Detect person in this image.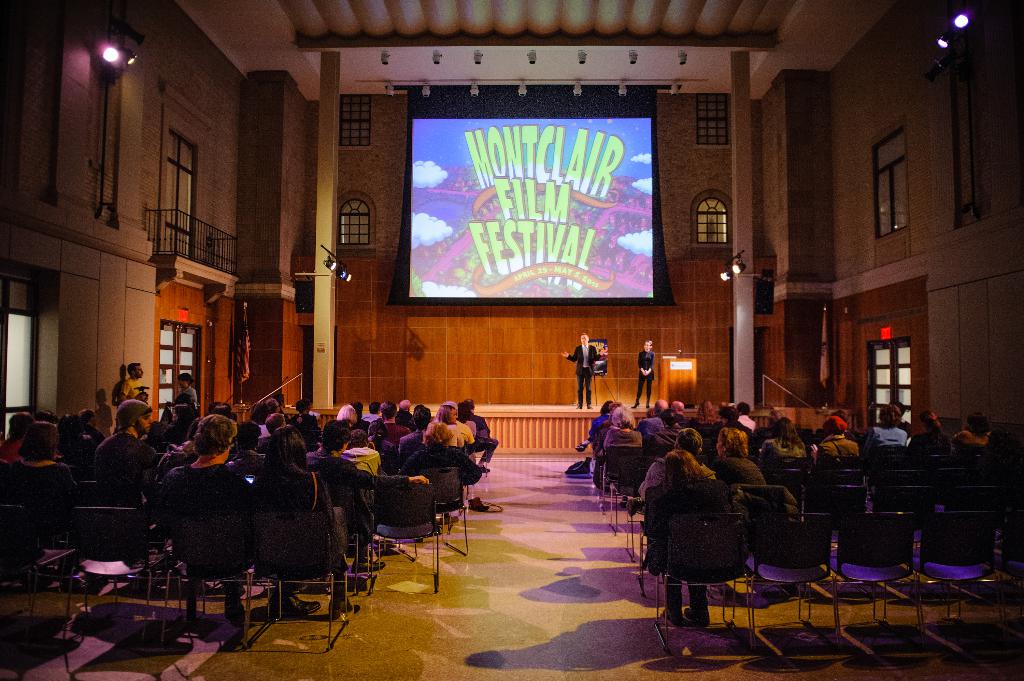
Detection: <region>560, 332, 602, 406</region>.
